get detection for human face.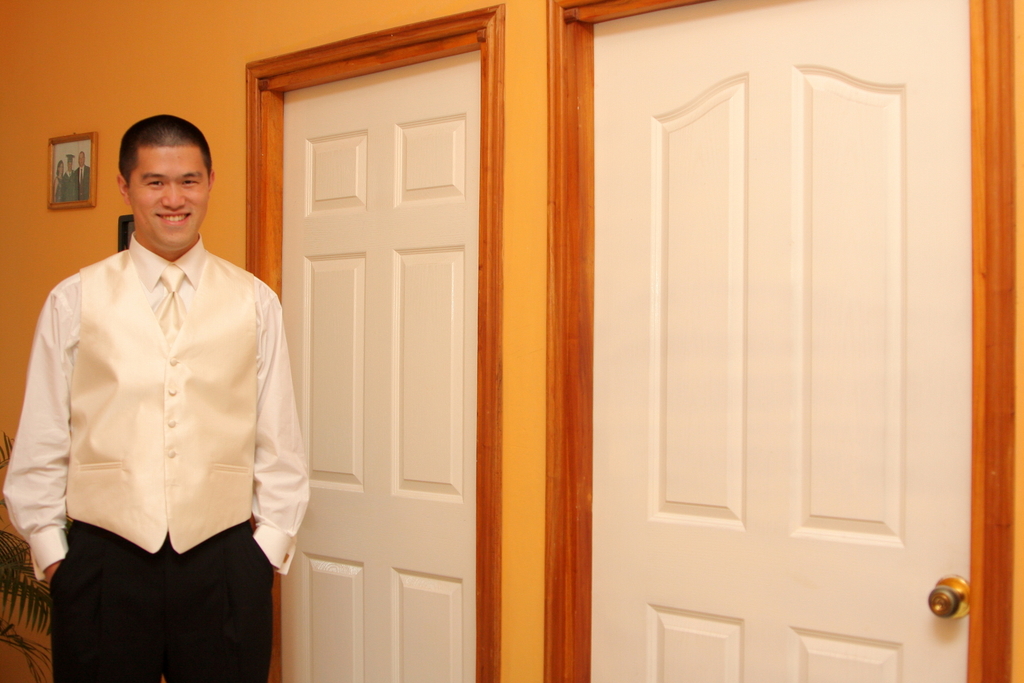
Detection: (130,145,212,249).
